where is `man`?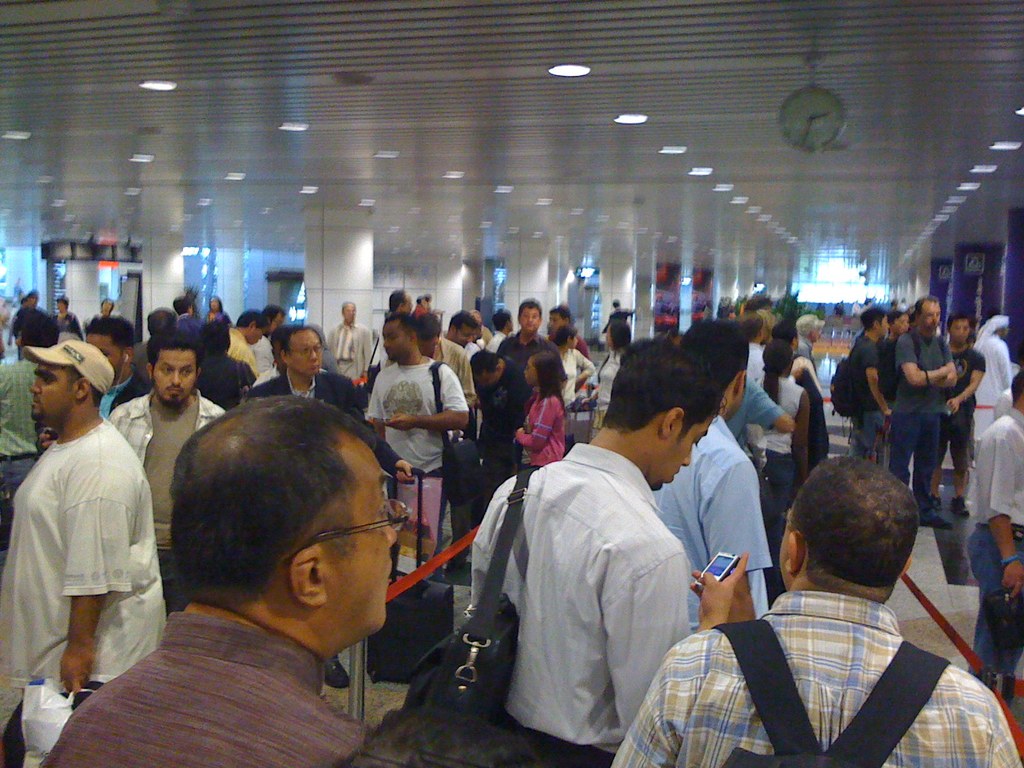
x1=10, y1=319, x2=150, y2=739.
